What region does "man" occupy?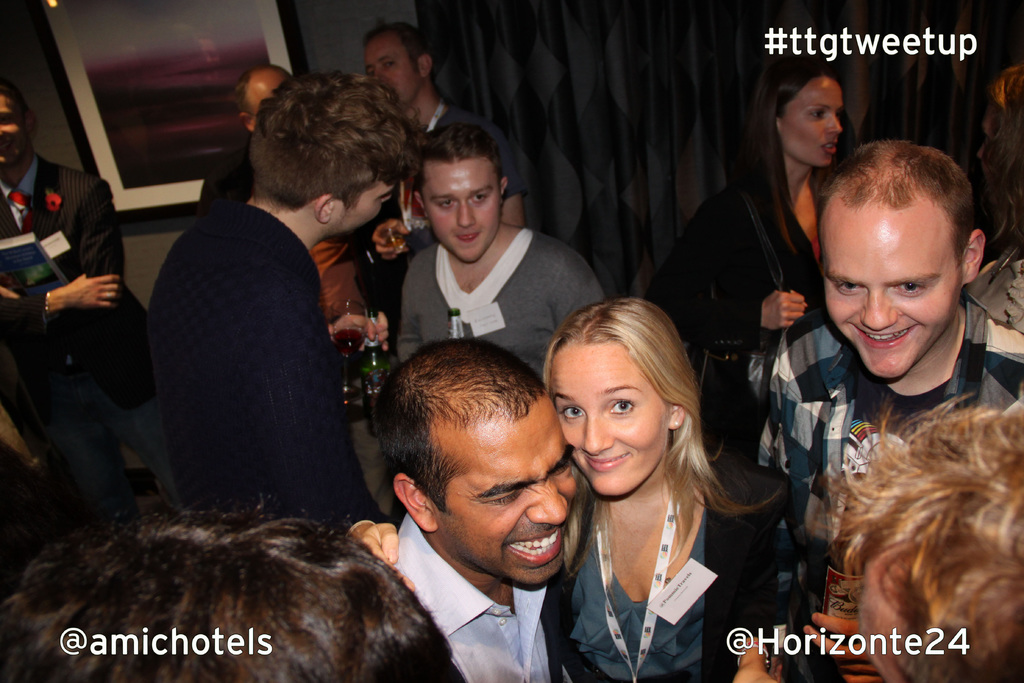
locate(388, 336, 576, 682).
